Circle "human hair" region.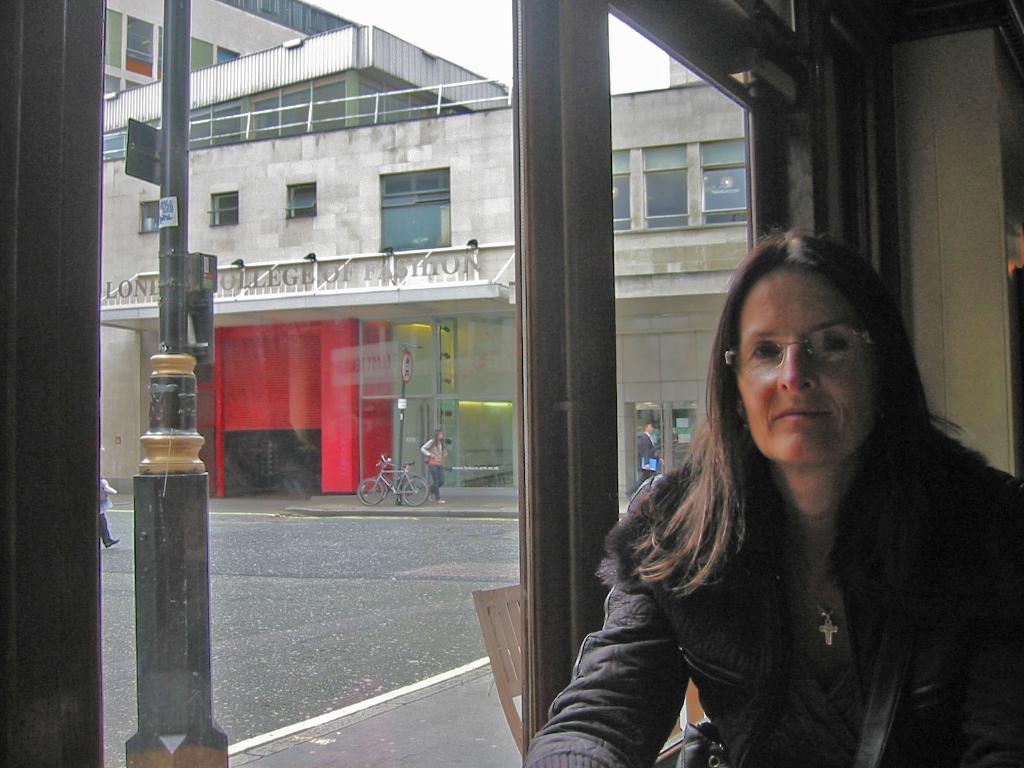
Region: <box>652,236,941,628</box>.
